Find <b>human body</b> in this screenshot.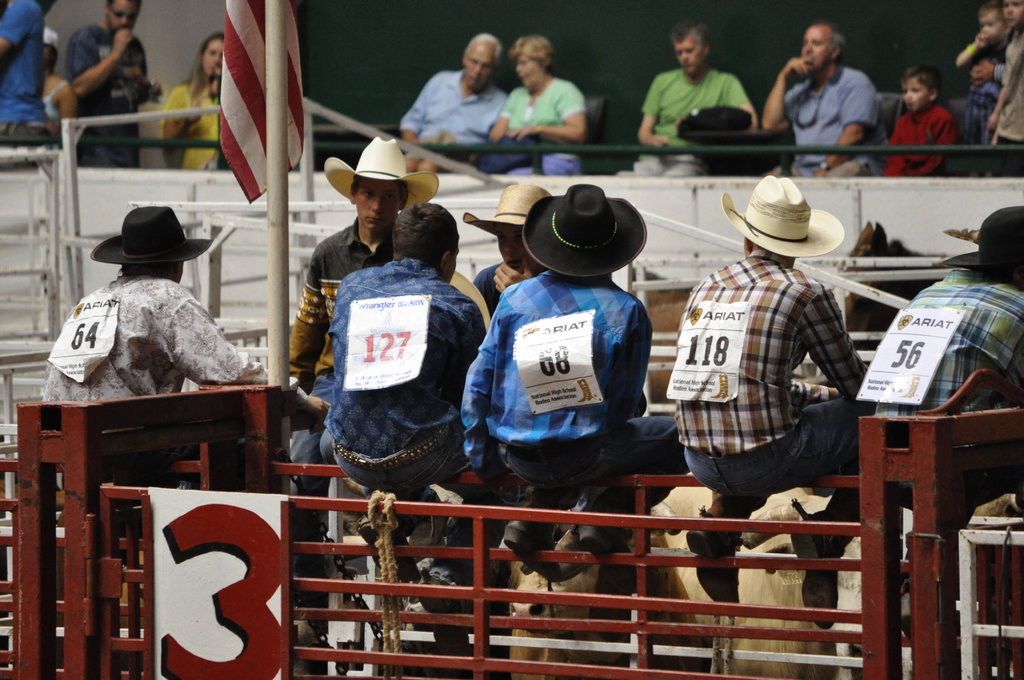
The bounding box for <b>human body</b> is <bbox>39, 74, 85, 156</bbox>.
